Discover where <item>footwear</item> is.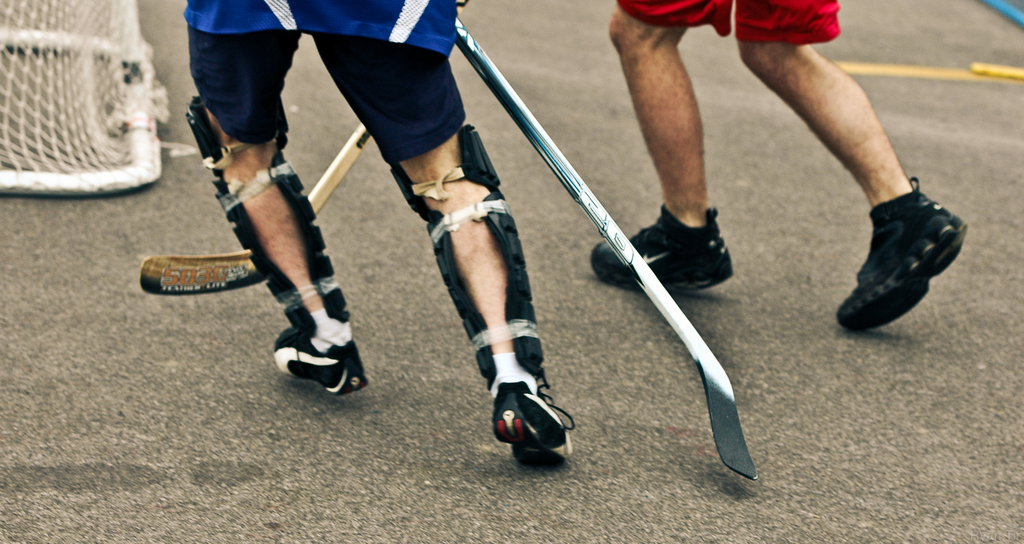
Discovered at Rect(825, 175, 966, 327).
